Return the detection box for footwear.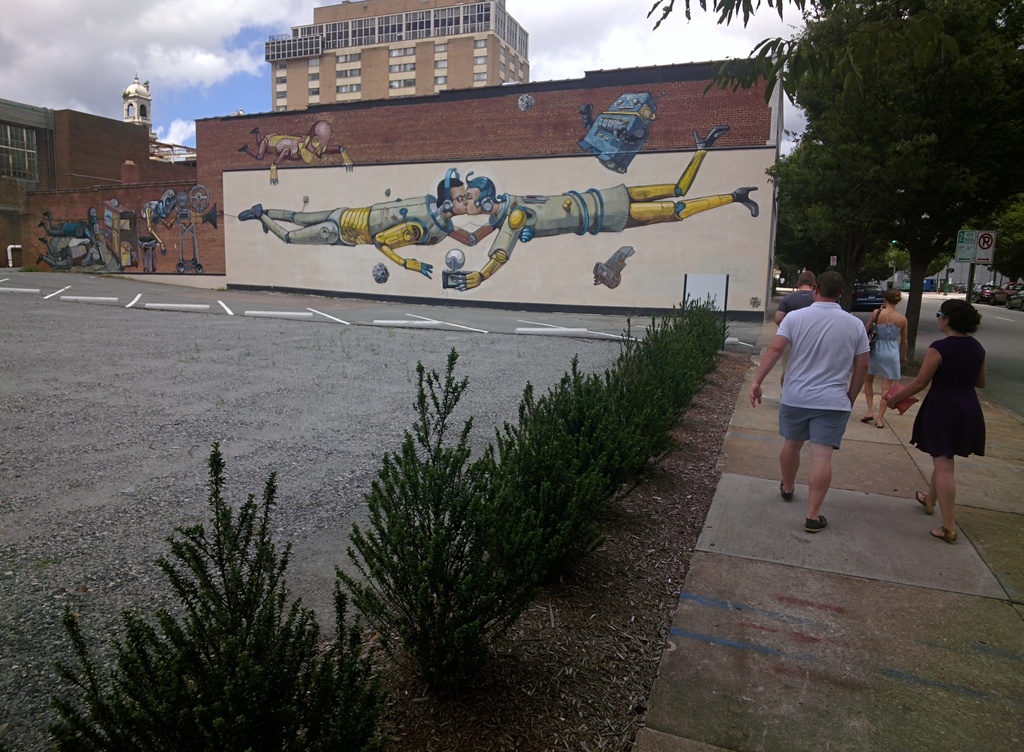
[858, 415, 873, 423].
